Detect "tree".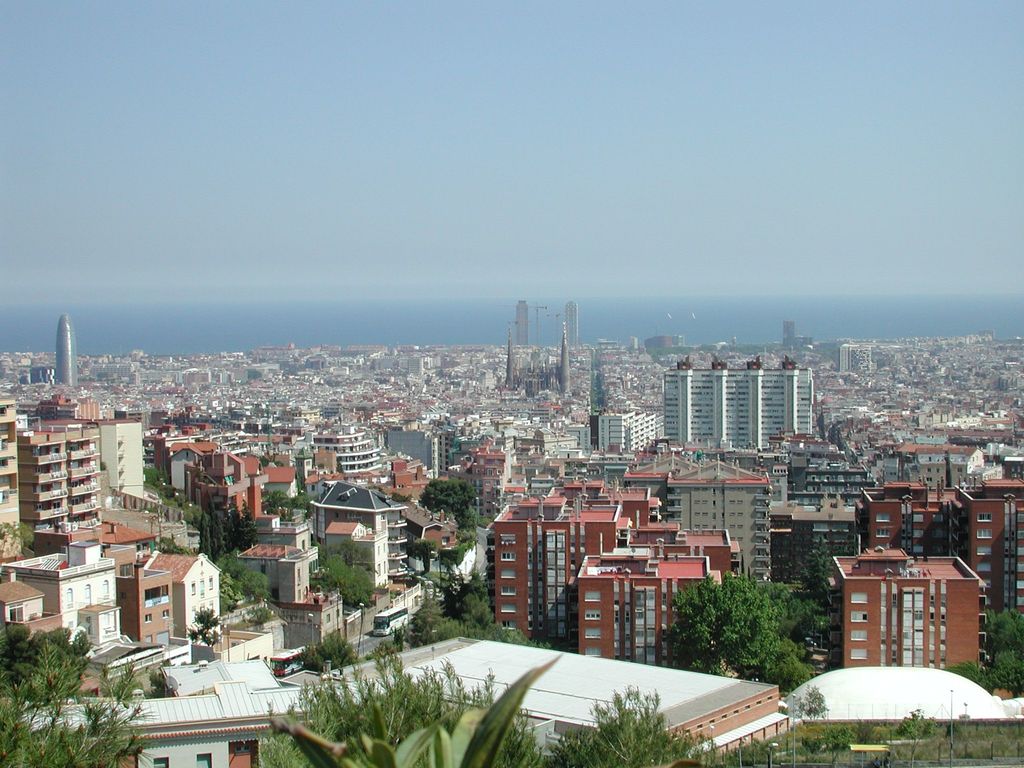
Detected at [left=289, top=629, right=362, bottom=673].
